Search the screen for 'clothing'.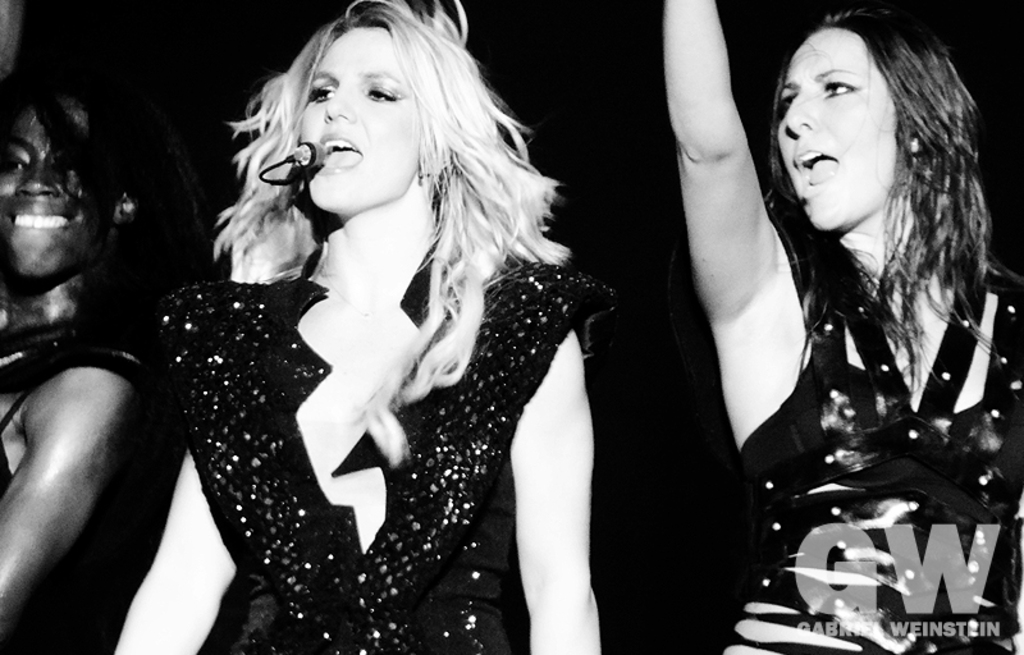
Found at Rect(150, 230, 616, 654).
